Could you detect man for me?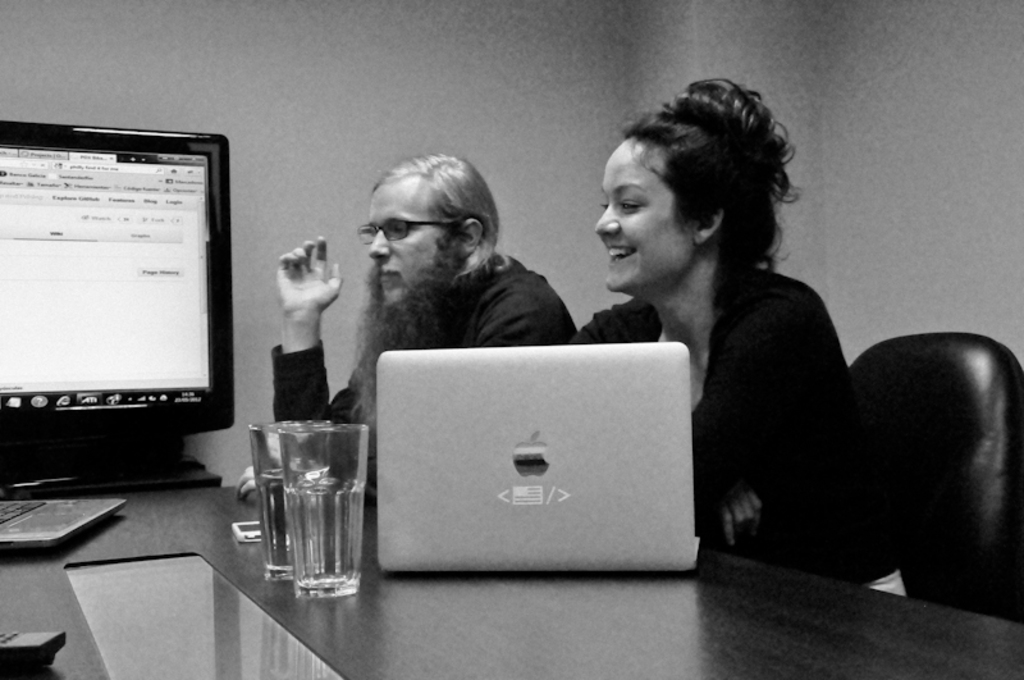
Detection result: [x1=233, y1=154, x2=580, y2=498].
